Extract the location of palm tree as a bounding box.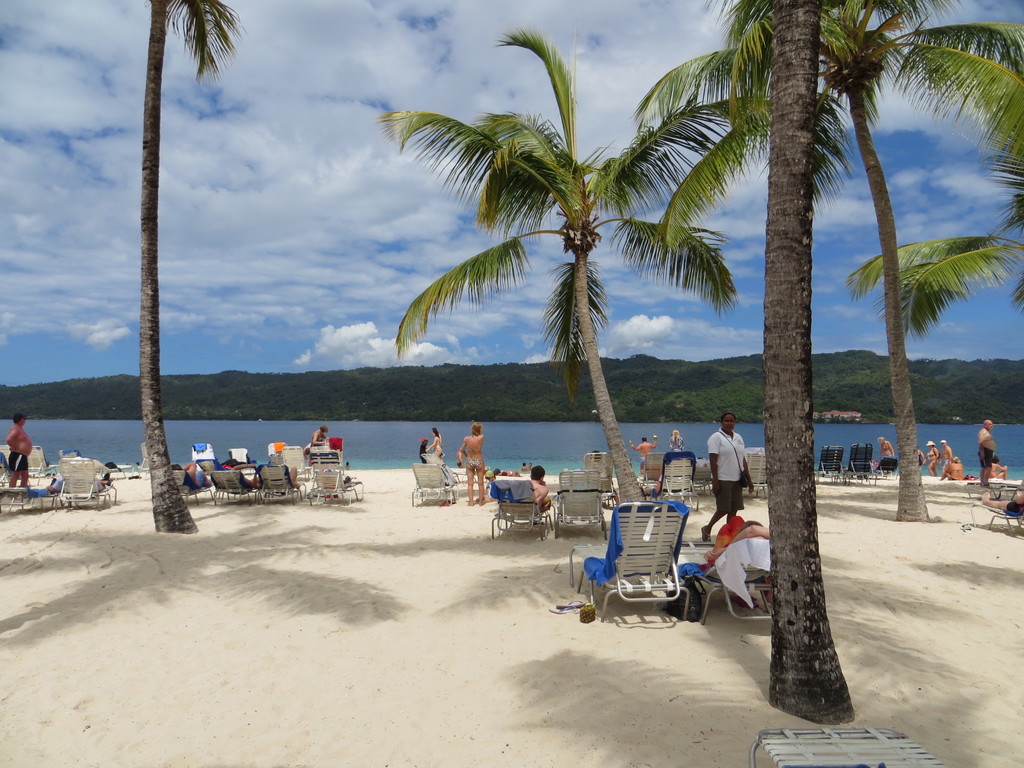
bbox(404, 89, 705, 494).
